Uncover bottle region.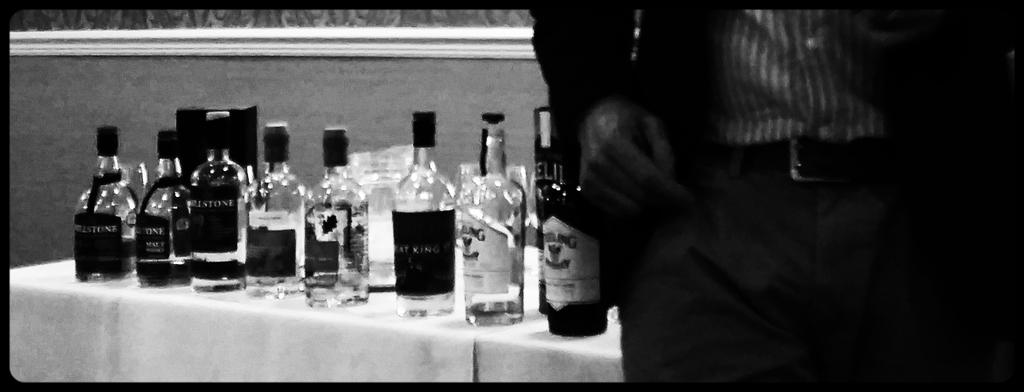
Uncovered: l=245, t=120, r=314, b=297.
